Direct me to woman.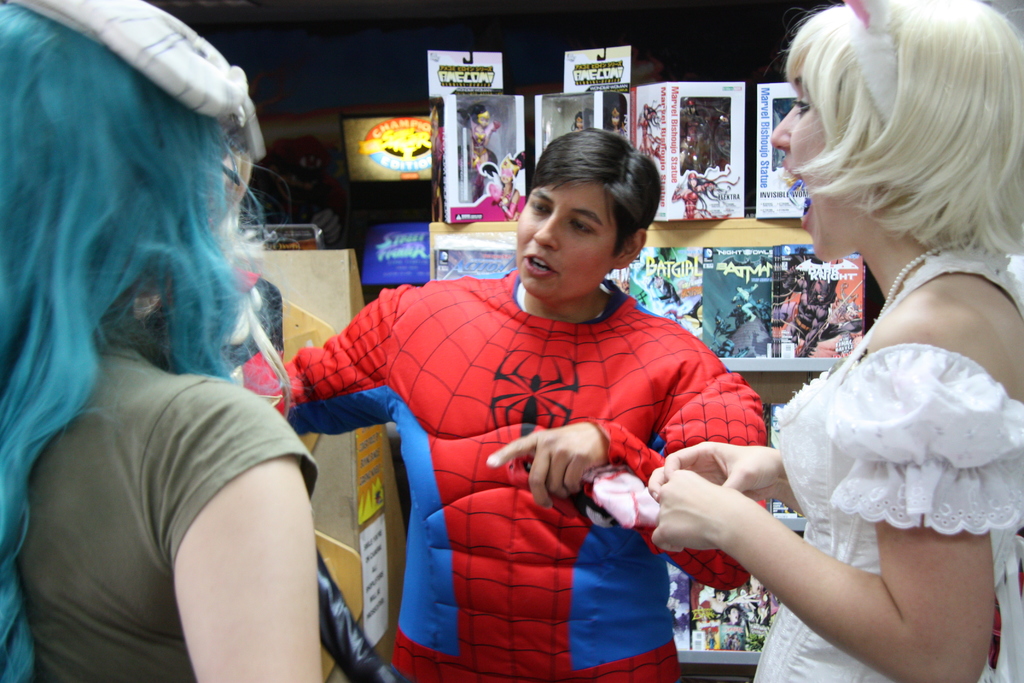
Direction: (x1=575, y1=112, x2=582, y2=128).
